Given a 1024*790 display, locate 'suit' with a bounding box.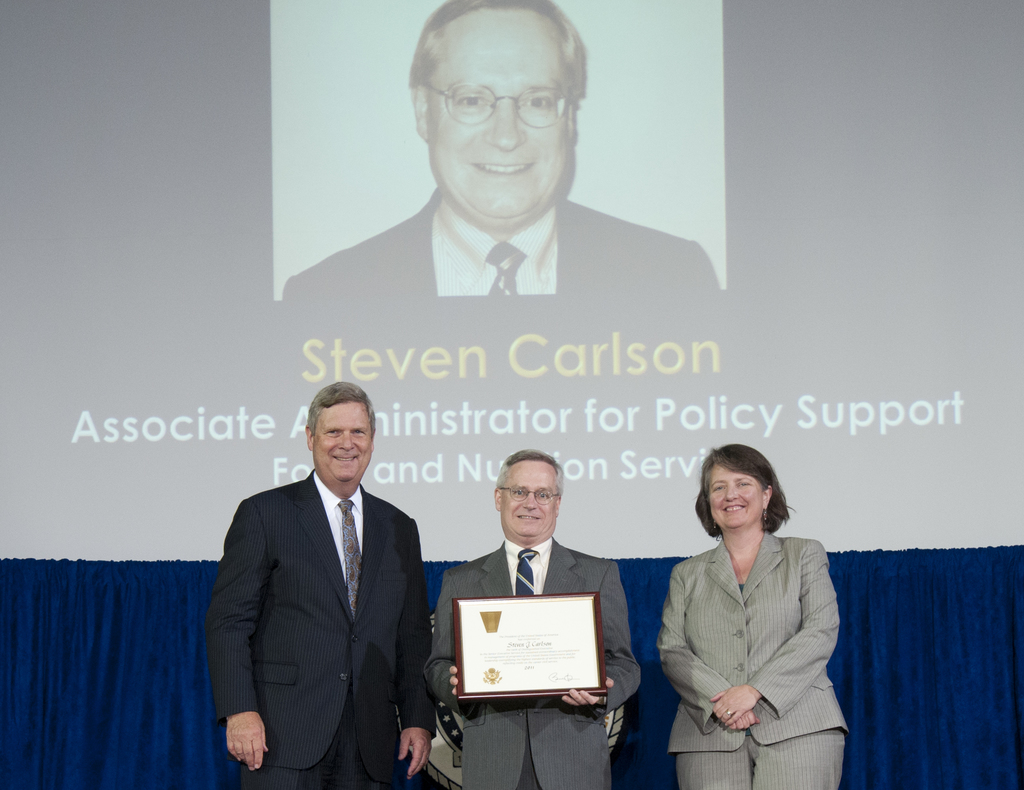
Located: [280,182,722,307].
